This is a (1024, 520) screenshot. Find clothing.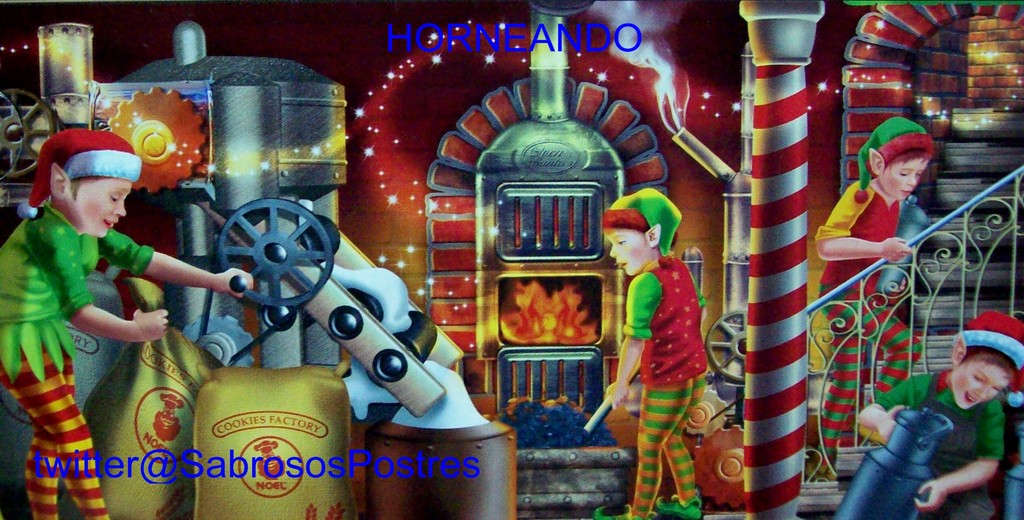
Bounding box: detection(626, 262, 722, 519).
